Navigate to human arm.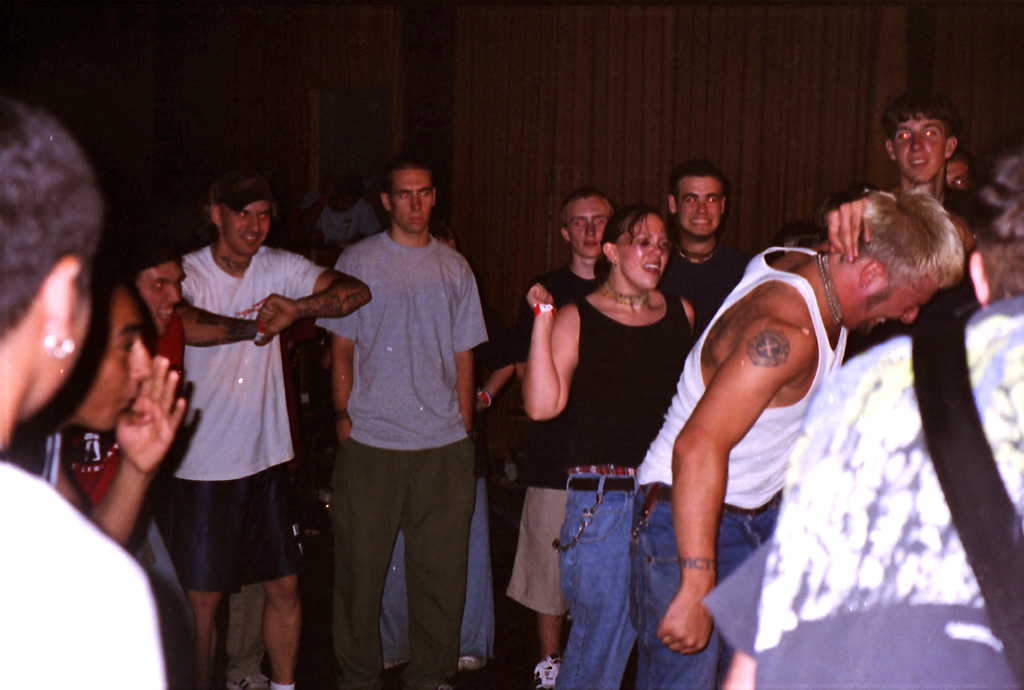
Navigation target: (21,554,171,689).
